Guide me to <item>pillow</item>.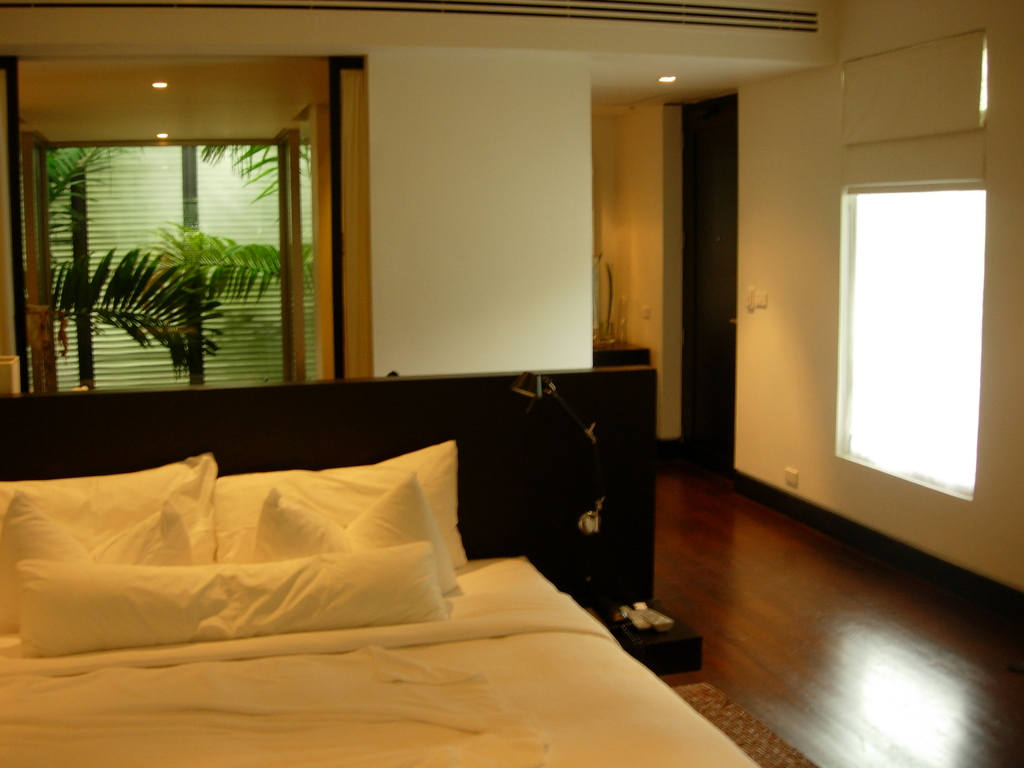
Guidance: (left=257, top=490, right=475, bottom=600).
